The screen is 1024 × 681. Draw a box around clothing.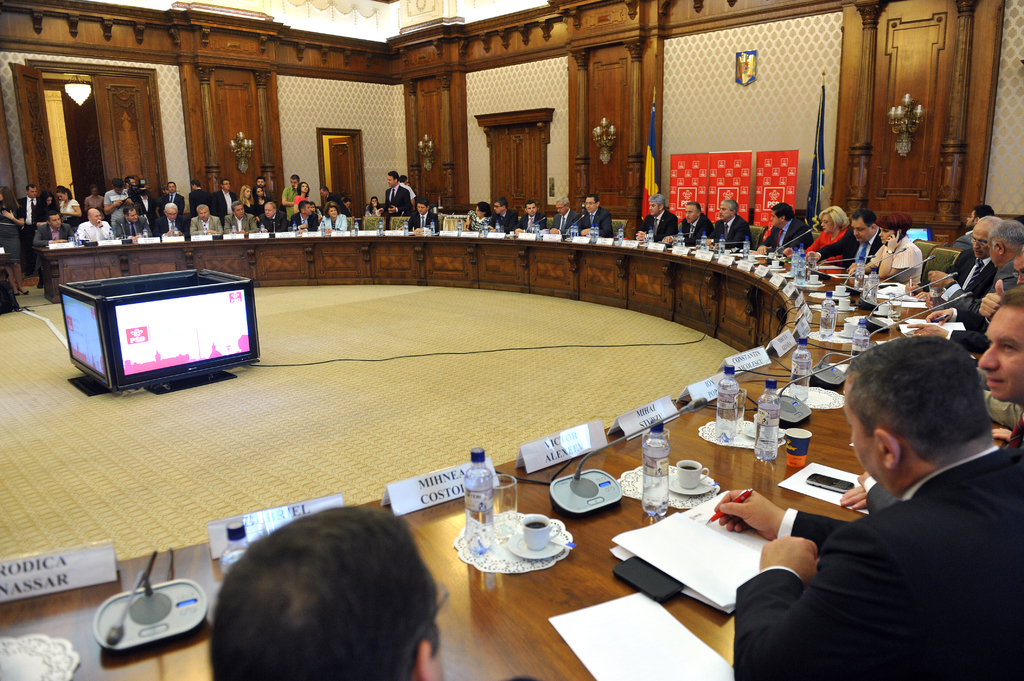
box(319, 214, 347, 232).
